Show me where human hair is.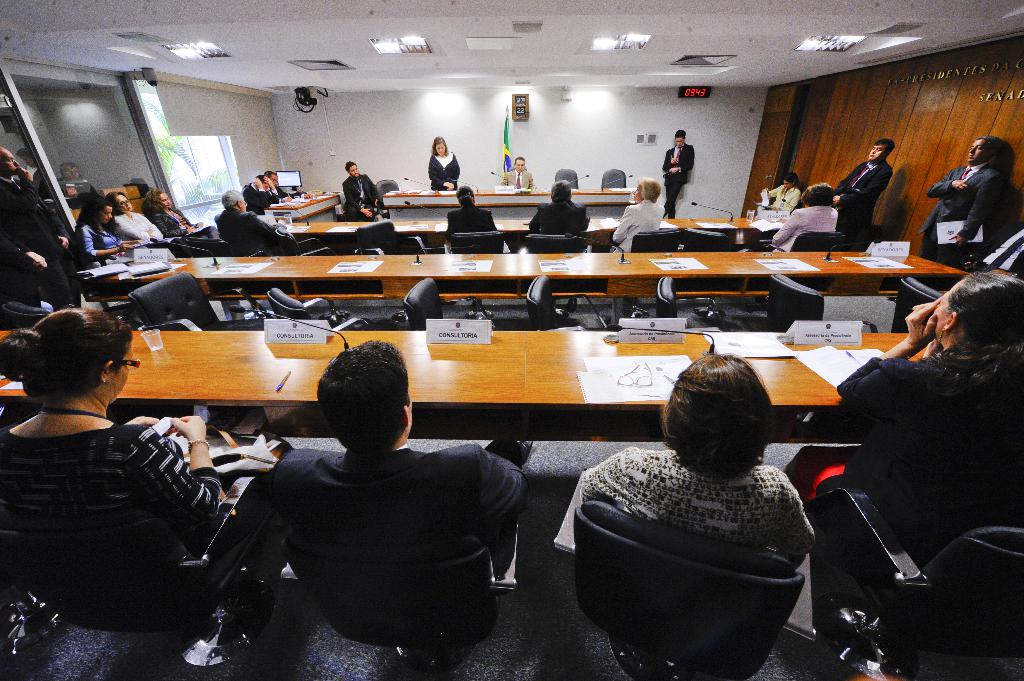
human hair is at bbox=(222, 189, 244, 205).
